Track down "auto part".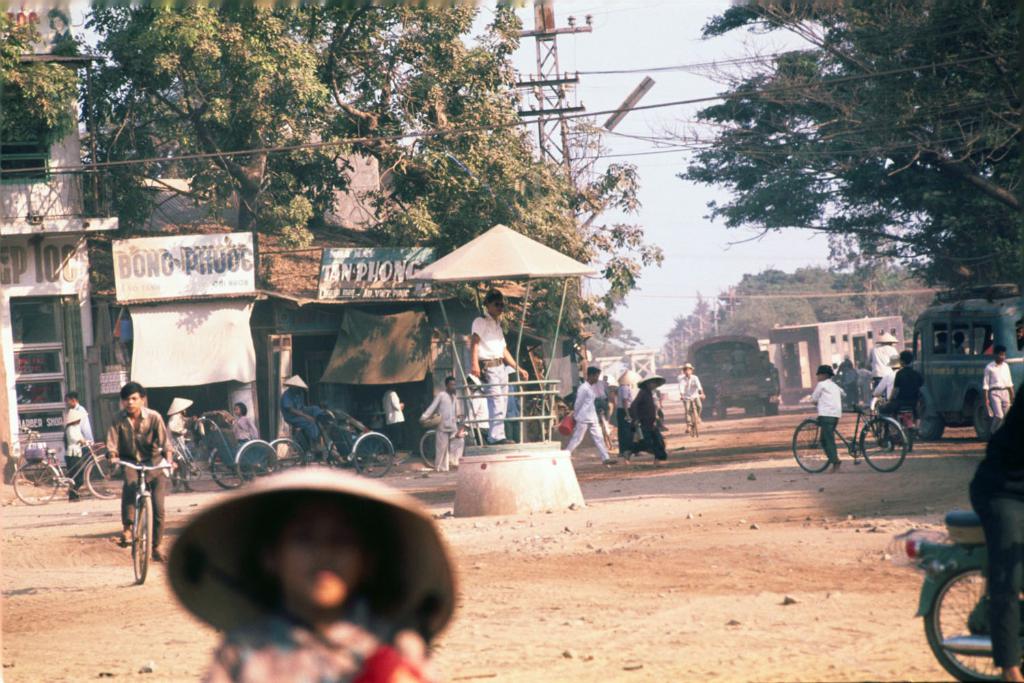
Tracked to bbox(681, 340, 782, 427).
